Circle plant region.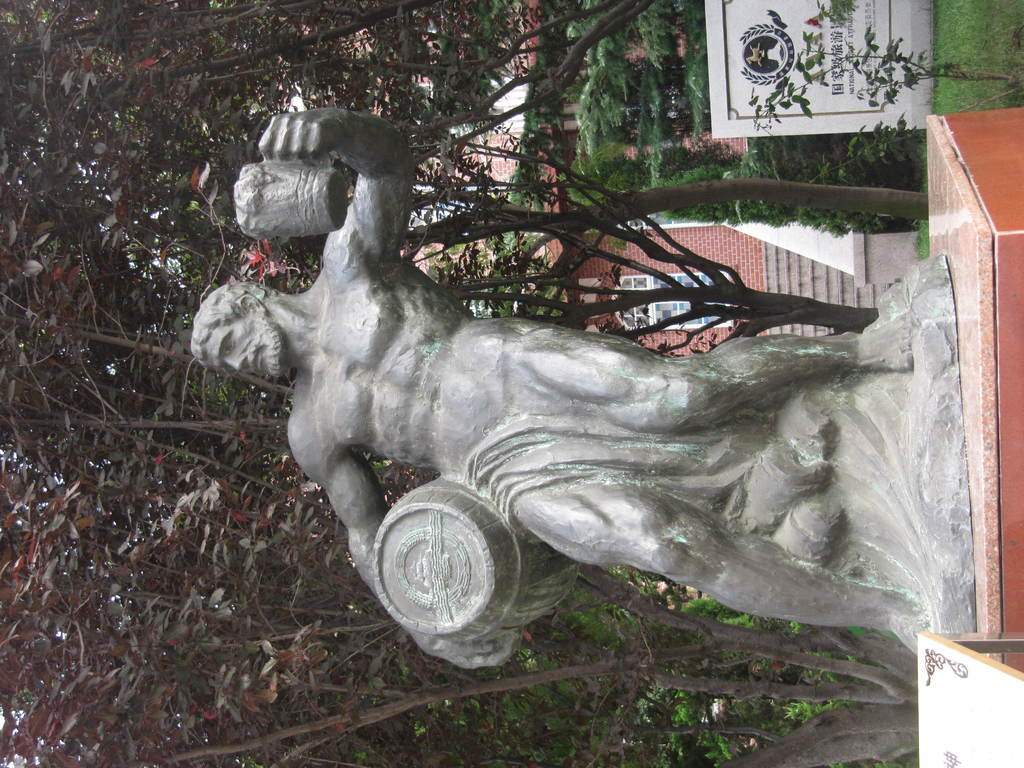
Region: Rect(743, 4, 1015, 135).
